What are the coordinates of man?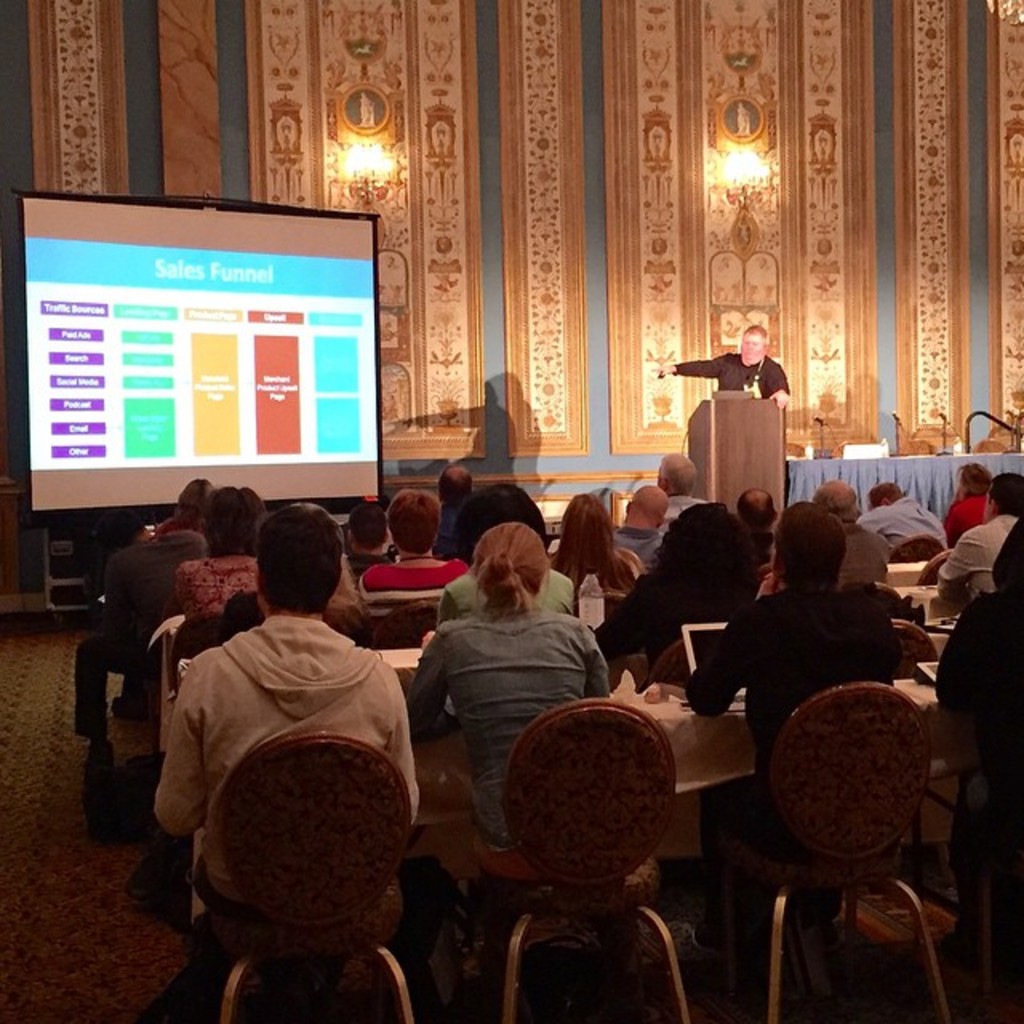
[left=658, top=450, right=707, bottom=522].
